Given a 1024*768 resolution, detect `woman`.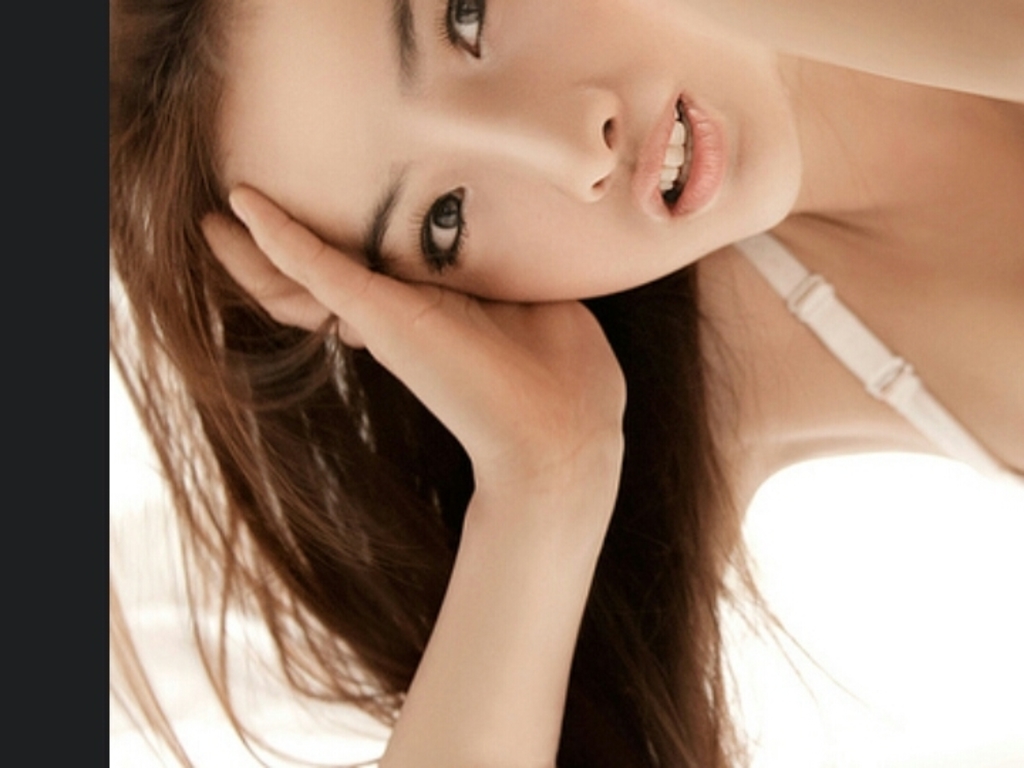
100 14 906 754.
